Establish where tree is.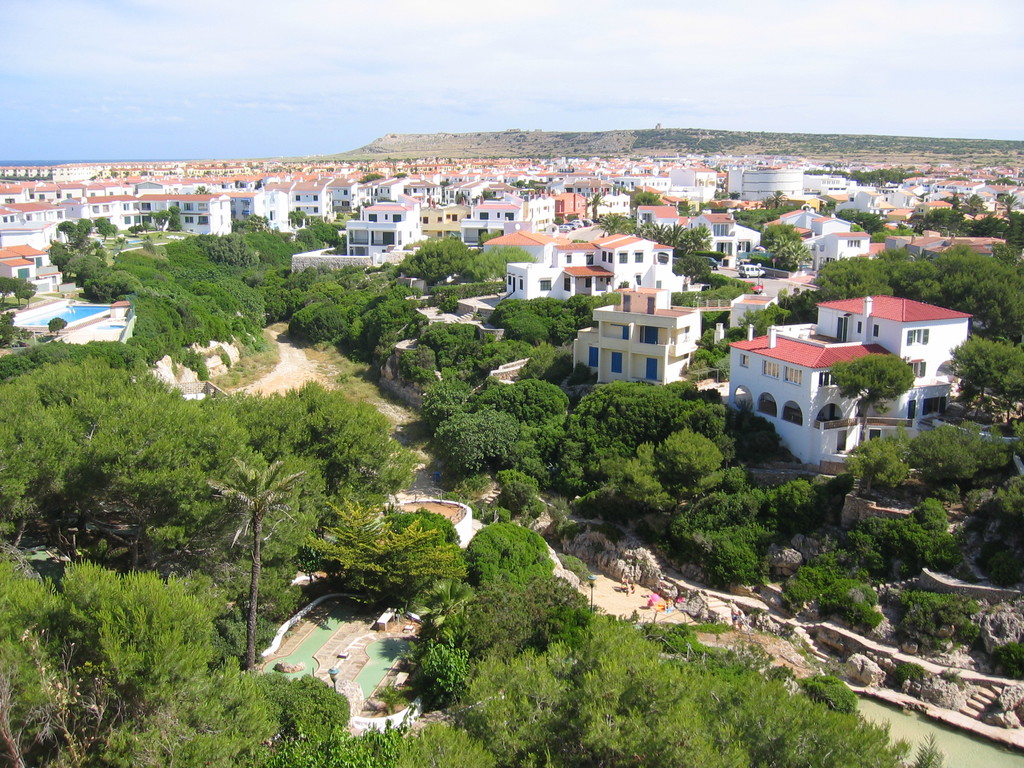
Established at bbox(717, 477, 777, 522).
